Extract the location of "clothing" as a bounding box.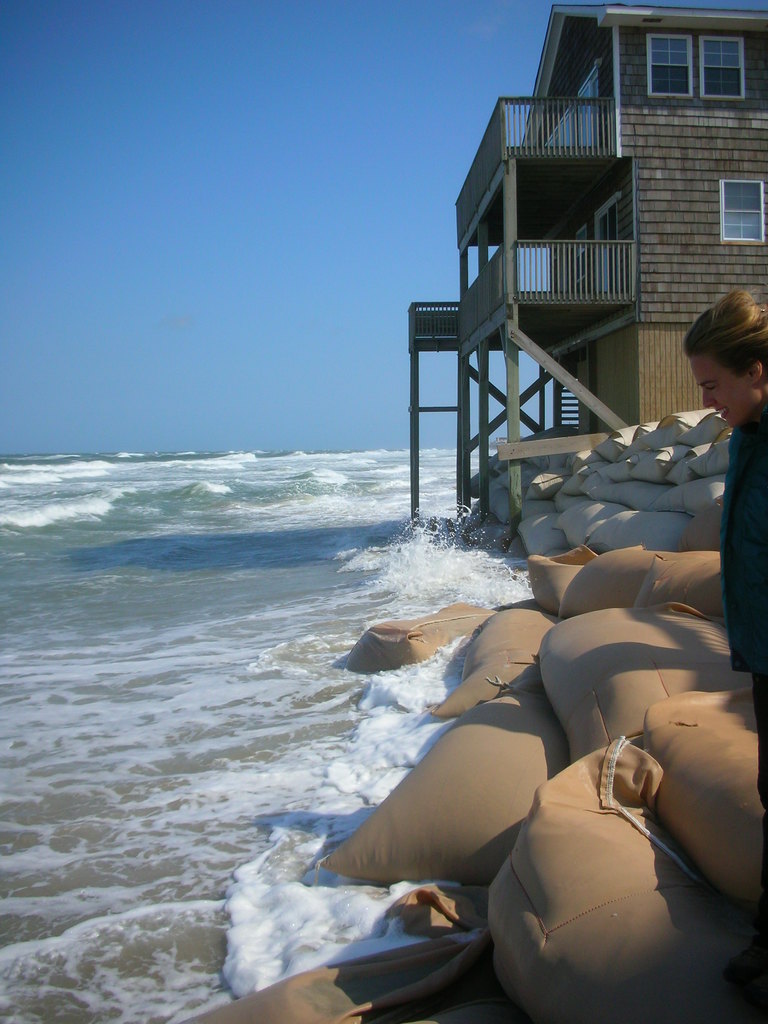
<region>703, 389, 767, 851</region>.
